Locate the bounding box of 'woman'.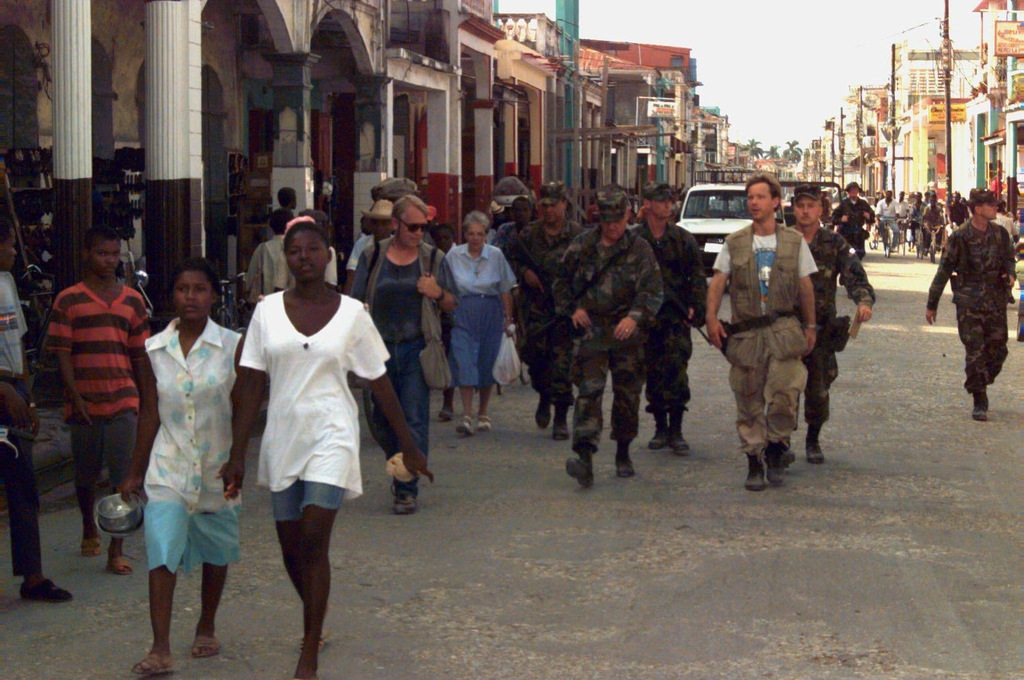
Bounding box: [116, 259, 245, 675].
